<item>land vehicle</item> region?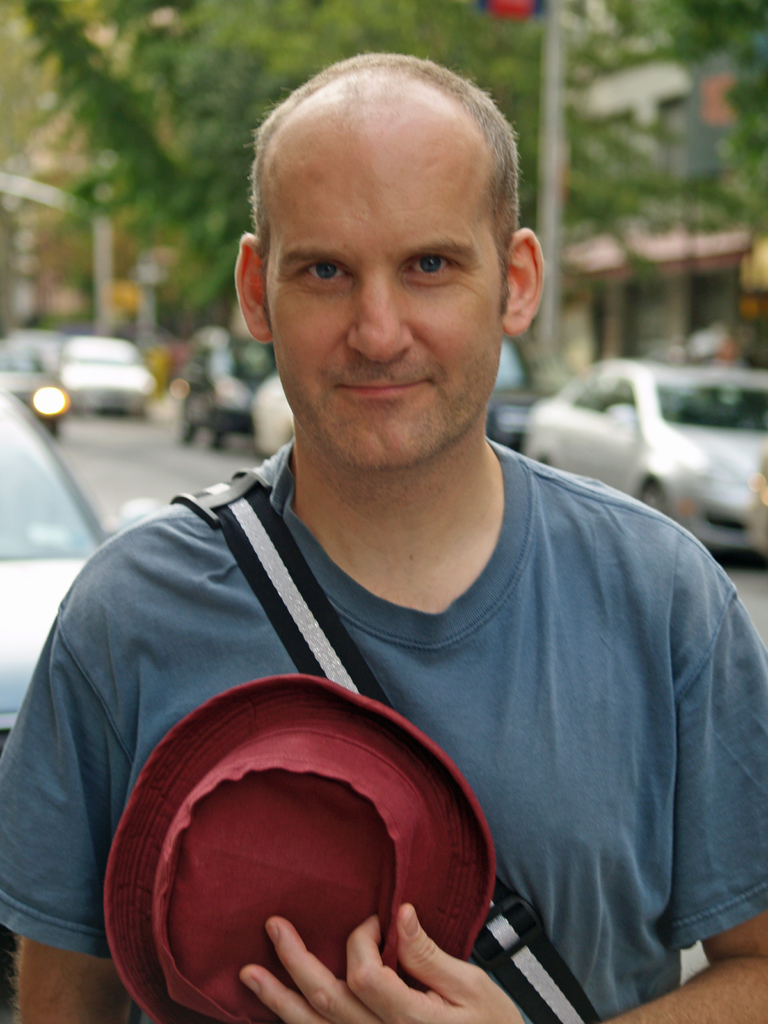
l=520, t=357, r=767, b=555
